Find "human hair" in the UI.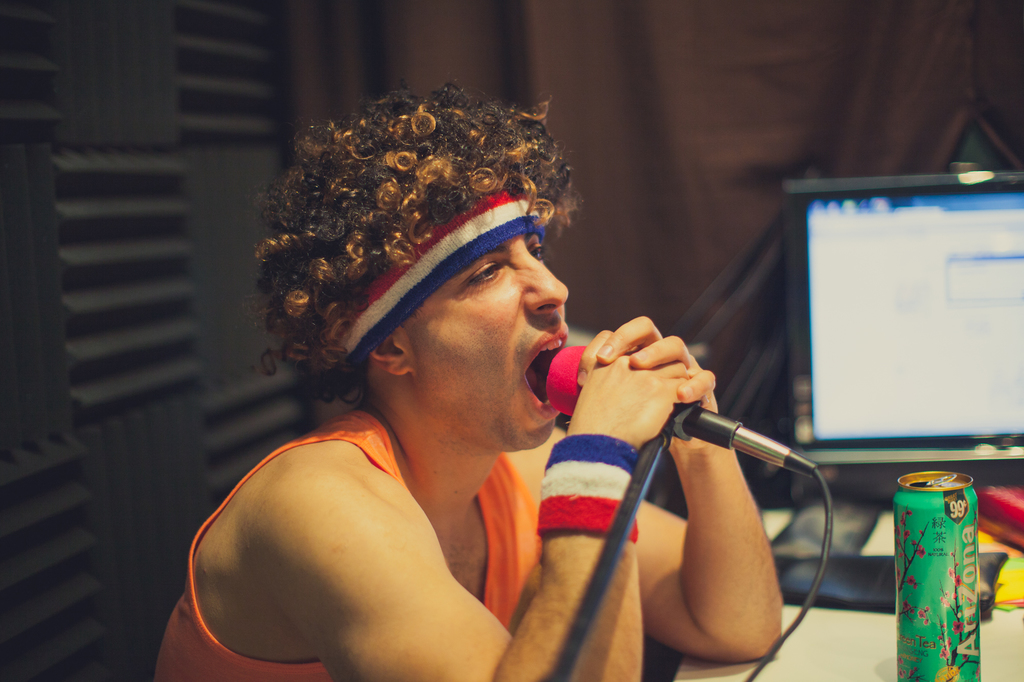
UI element at locate(250, 106, 586, 427).
